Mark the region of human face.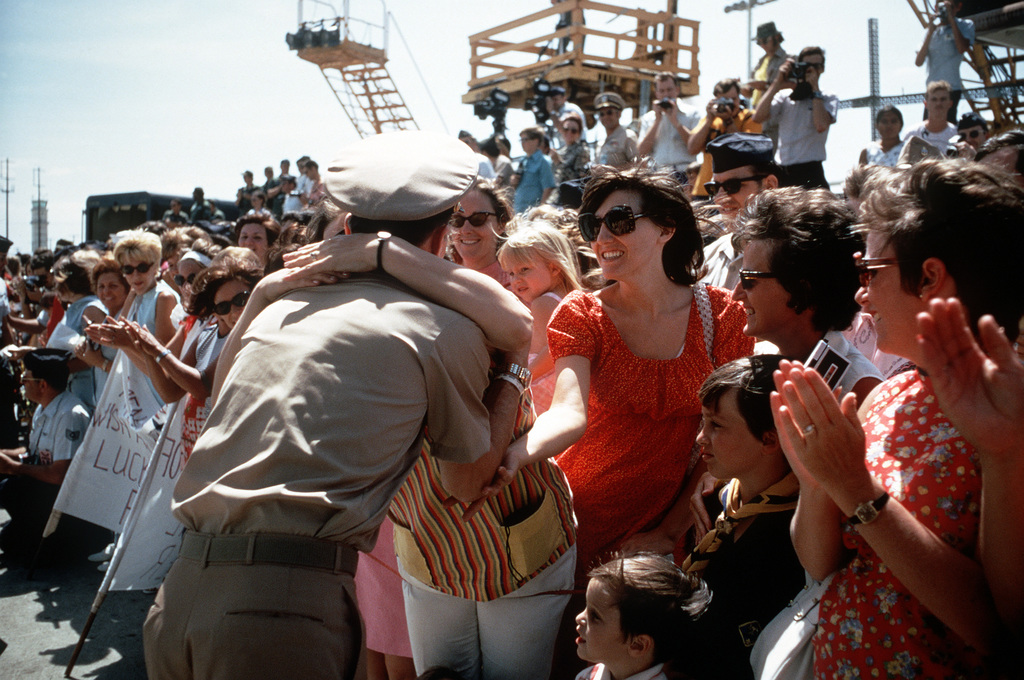
Region: locate(924, 90, 950, 114).
